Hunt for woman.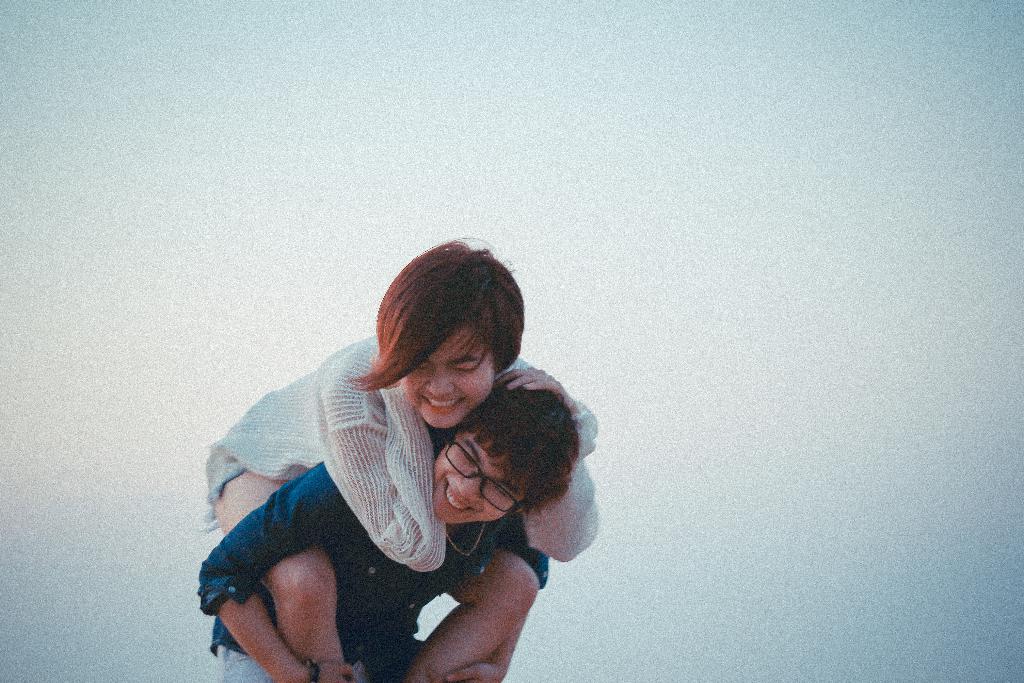
Hunted down at x1=196 y1=227 x2=612 y2=682.
